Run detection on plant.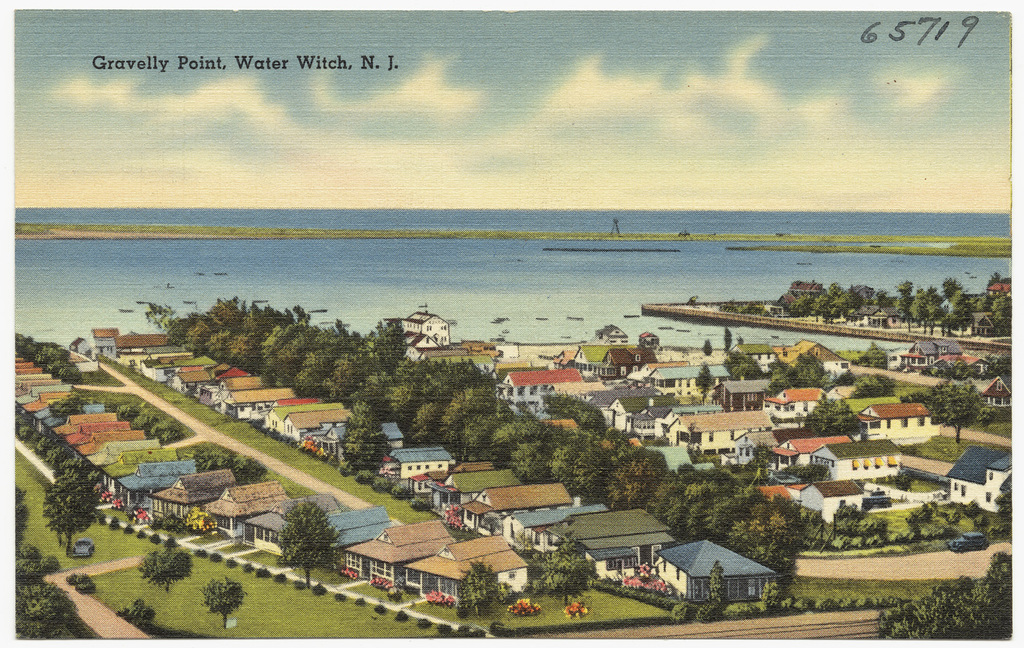
Result: [x1=74, y1=580, x2=95, y2=595].
